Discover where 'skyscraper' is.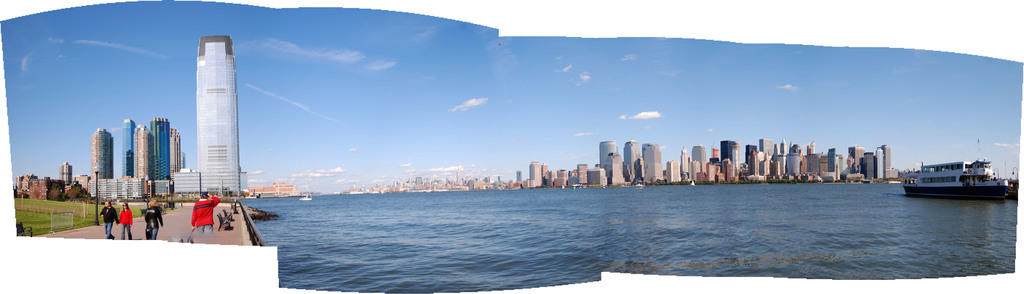
Discovered at region(196, 36, 243, 199).
